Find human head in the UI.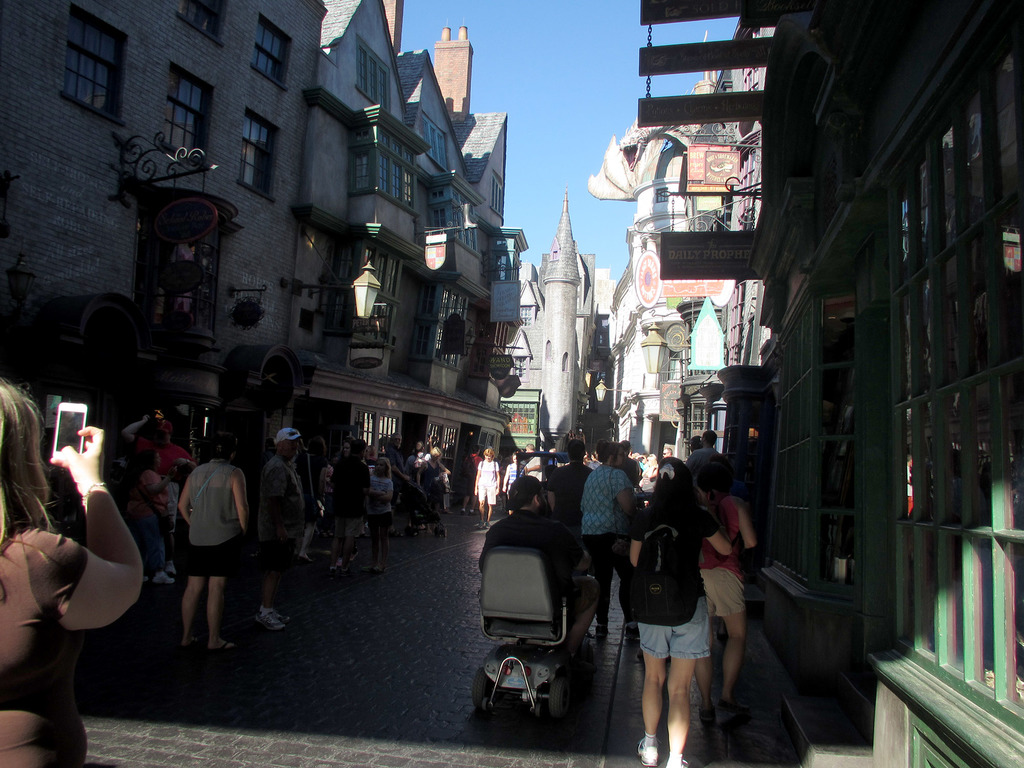
UI element at 206 436 239 464.
